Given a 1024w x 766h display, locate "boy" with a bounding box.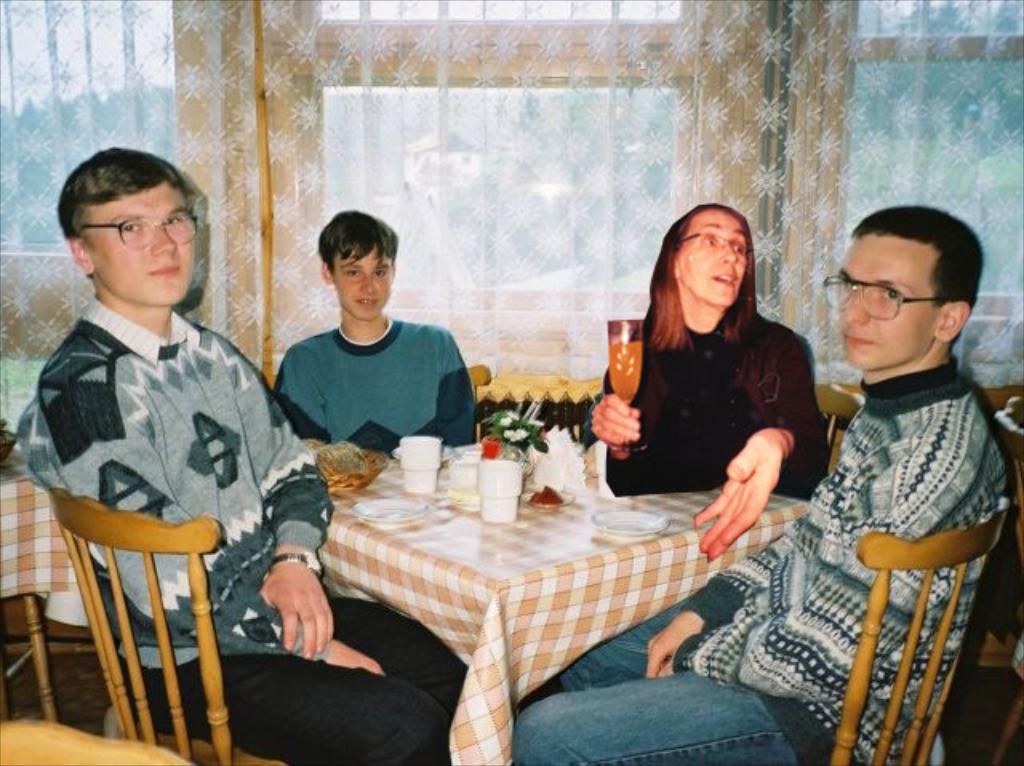
Located: <bbox>274, 208, 478, 443</bbox>.
